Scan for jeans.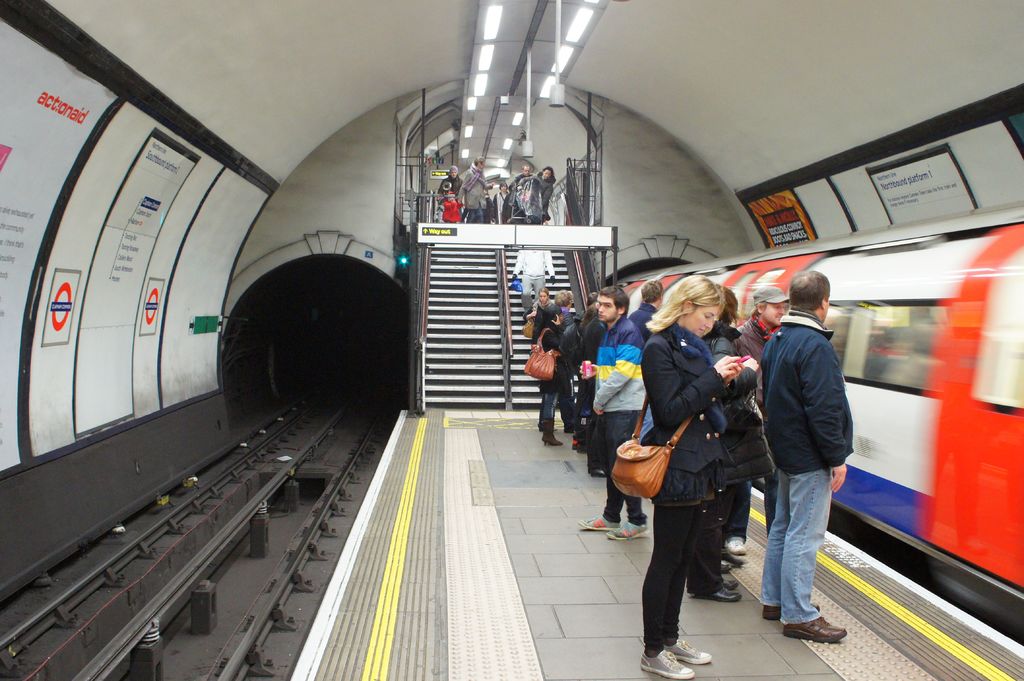
Scan result: bbox(767, 464, 850, 657).
